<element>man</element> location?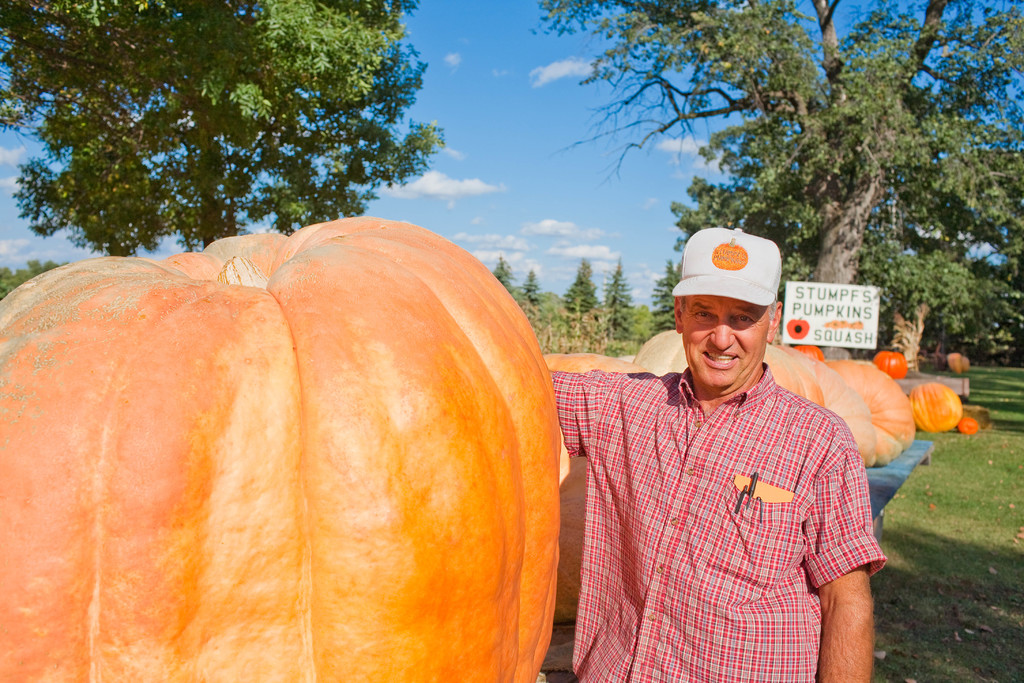
crop(544, 227, 889, 682)
